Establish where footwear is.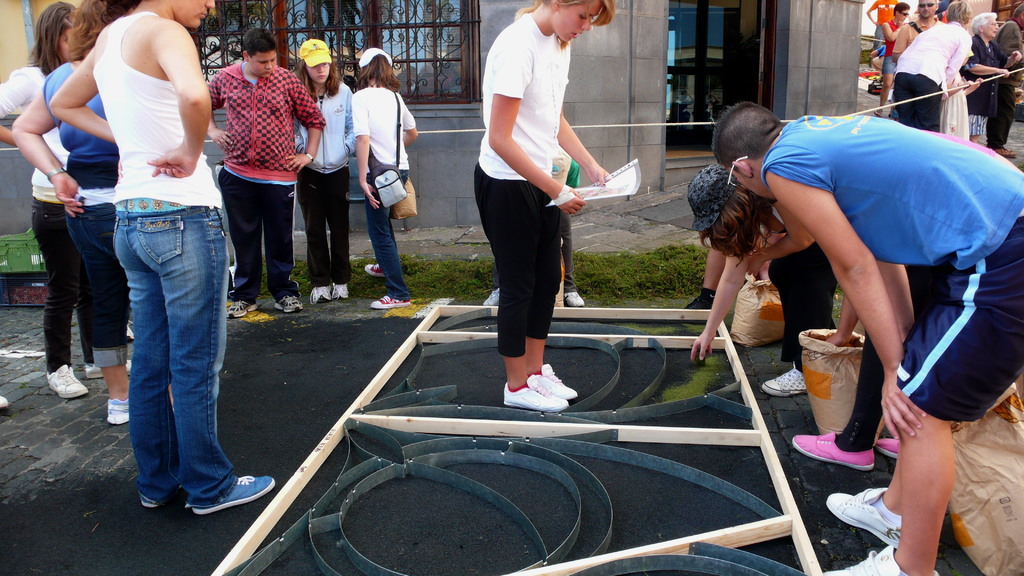
Established at x1=276, y1=293, x2=304, y2=312.
